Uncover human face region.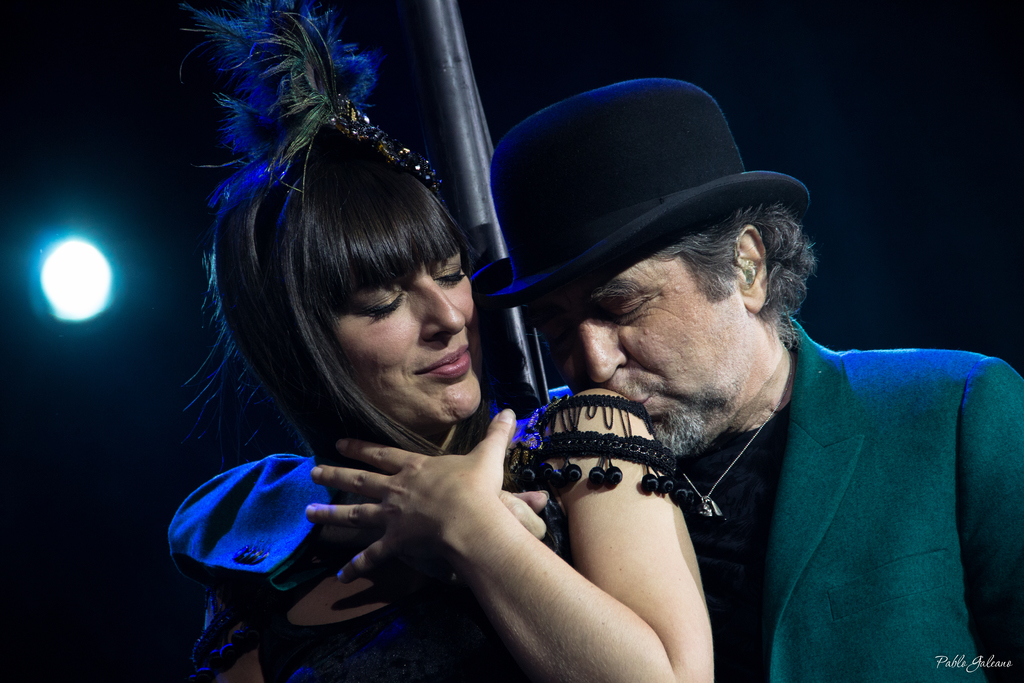
Uncovered: pyautogui.locateOnScreen(328, 252, 483, 433).
